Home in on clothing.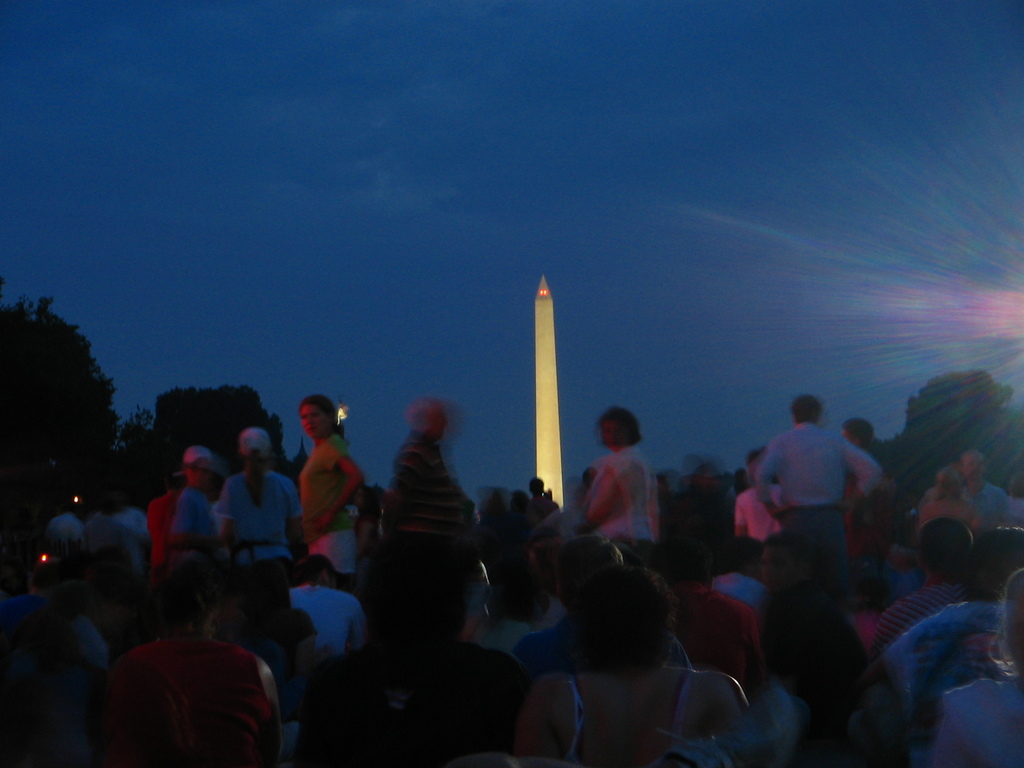
Homed in at x1=148 y1=492 x2=183 y2=630.
